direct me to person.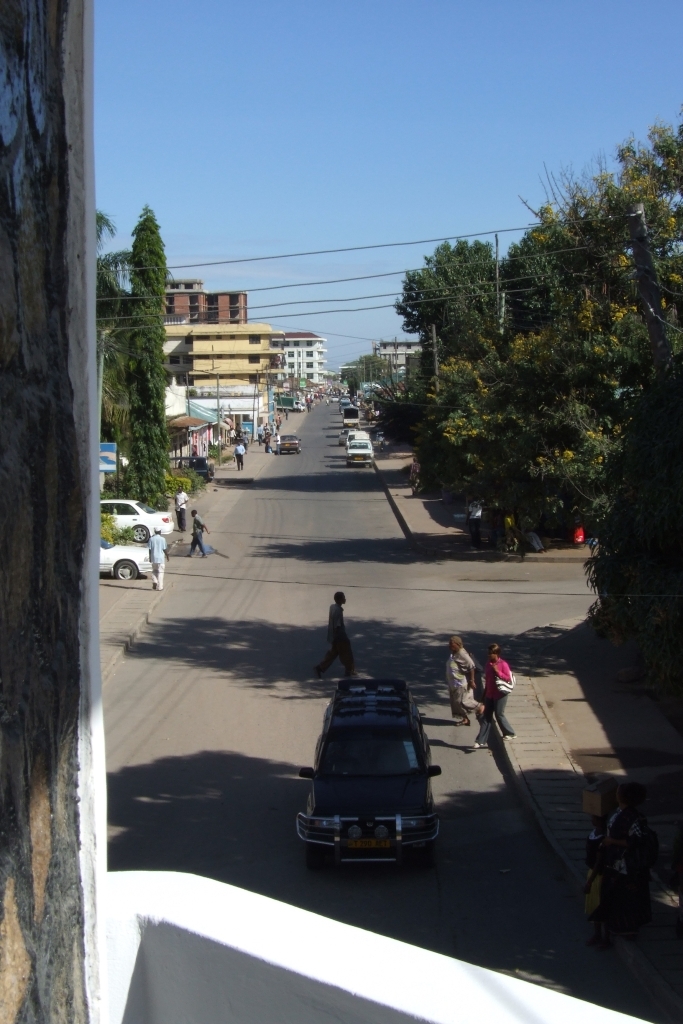
Direction: <box>316,592,360,679</box>.
